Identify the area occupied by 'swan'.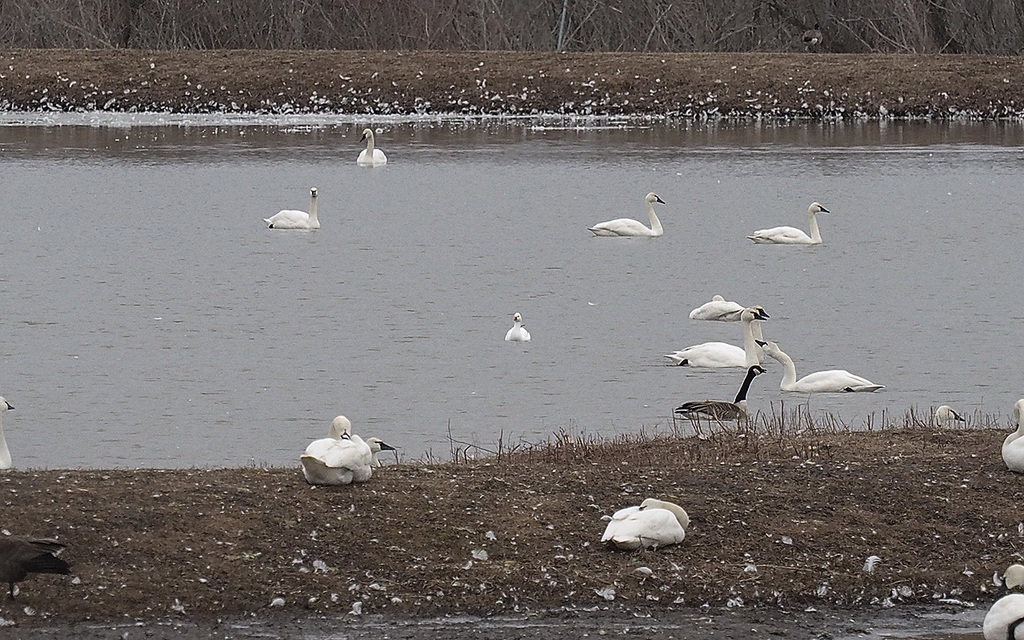
Area: 998/394/1023/473.
